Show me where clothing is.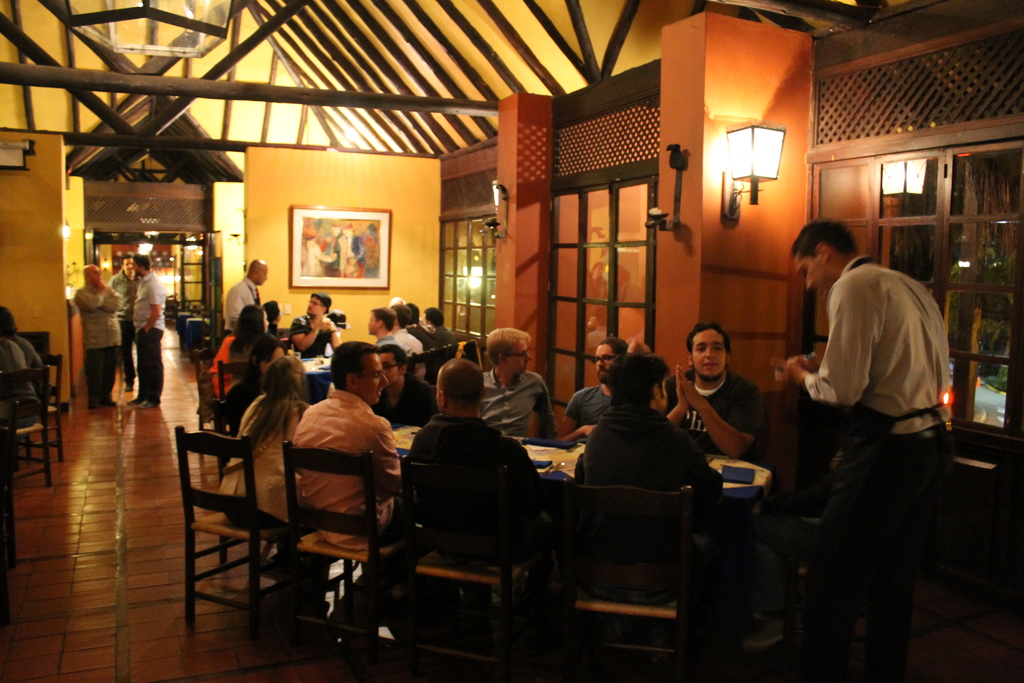
clothing is at select_region(662, 367, 764, 462).
